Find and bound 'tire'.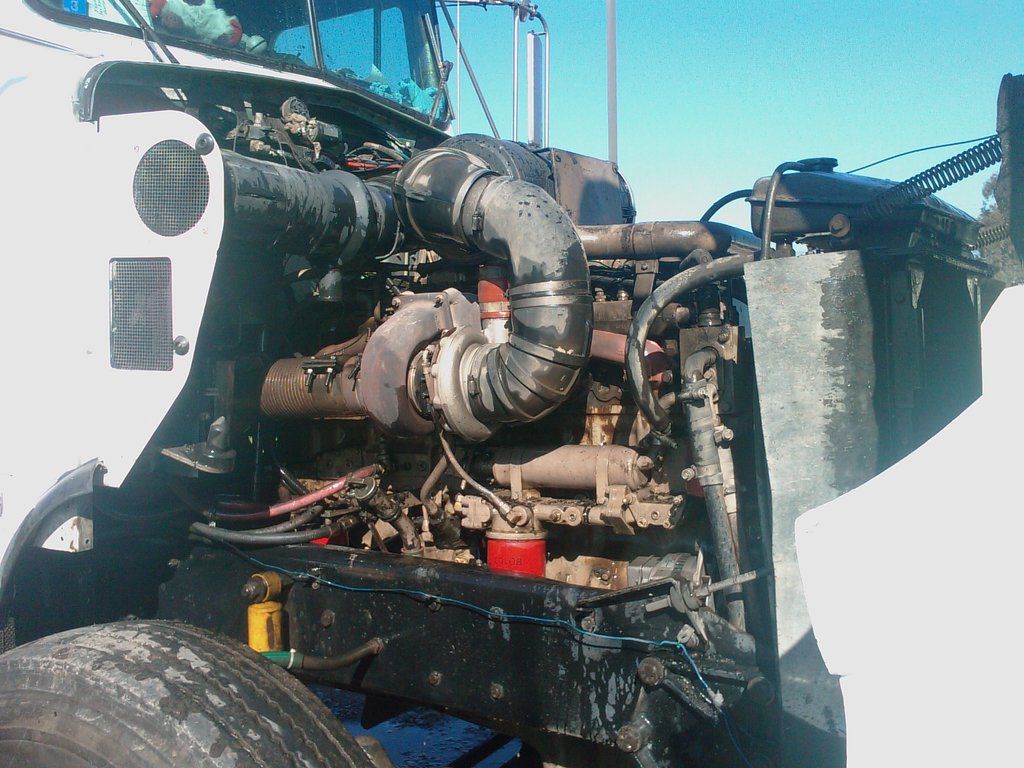
Bound: <bbox>0, 615, 374, 767</bbox>.
